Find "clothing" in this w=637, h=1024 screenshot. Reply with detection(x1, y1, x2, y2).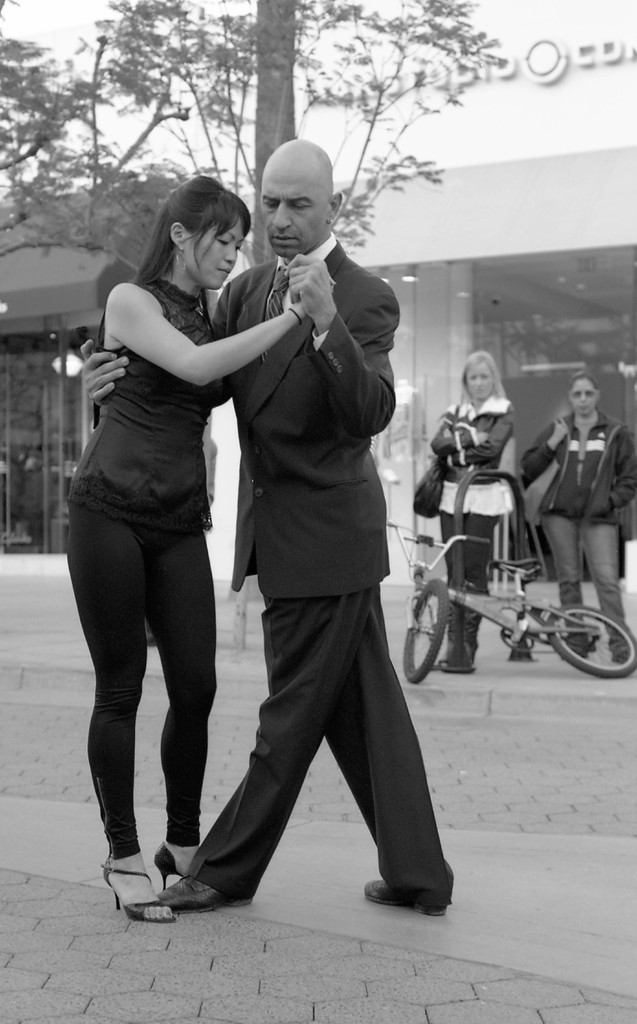
detection(183, 177, 437, 914).
